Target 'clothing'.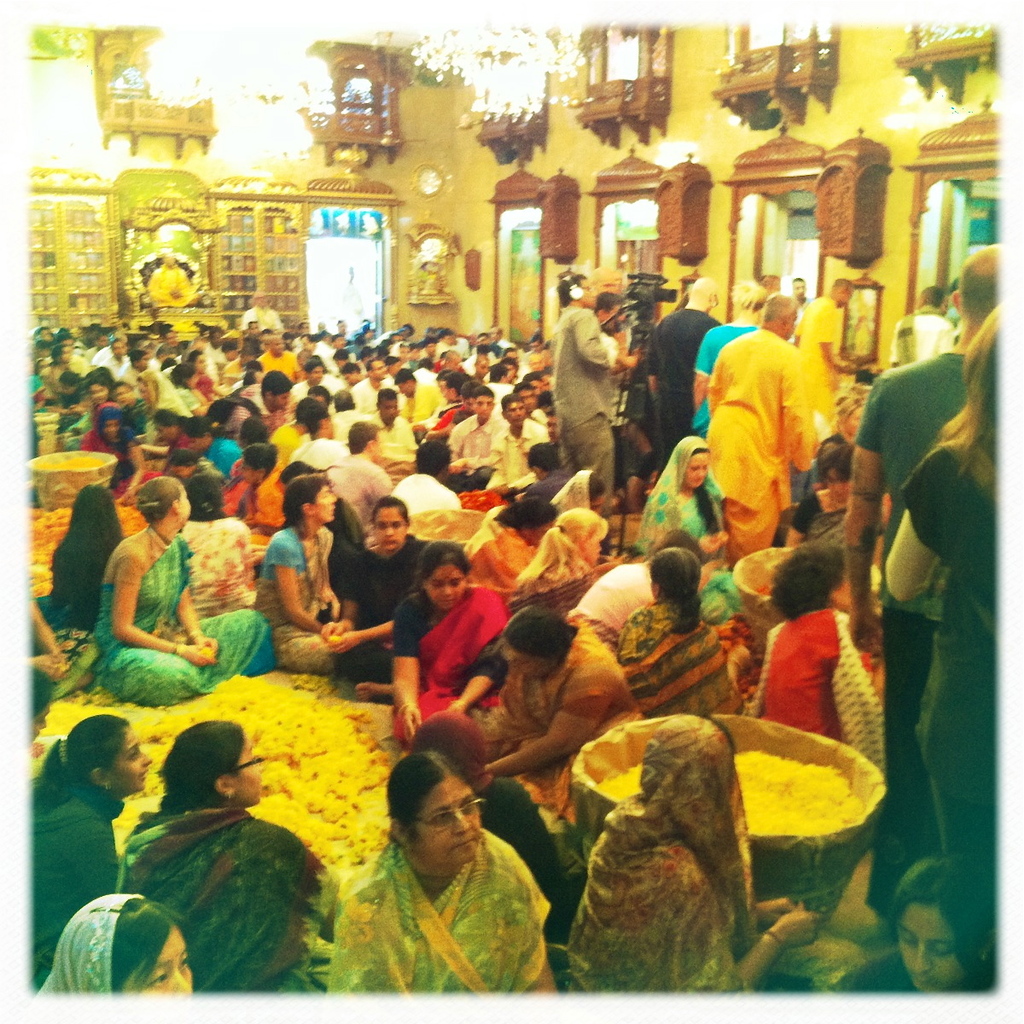
Target region: region(413, 367, 438, 383).
